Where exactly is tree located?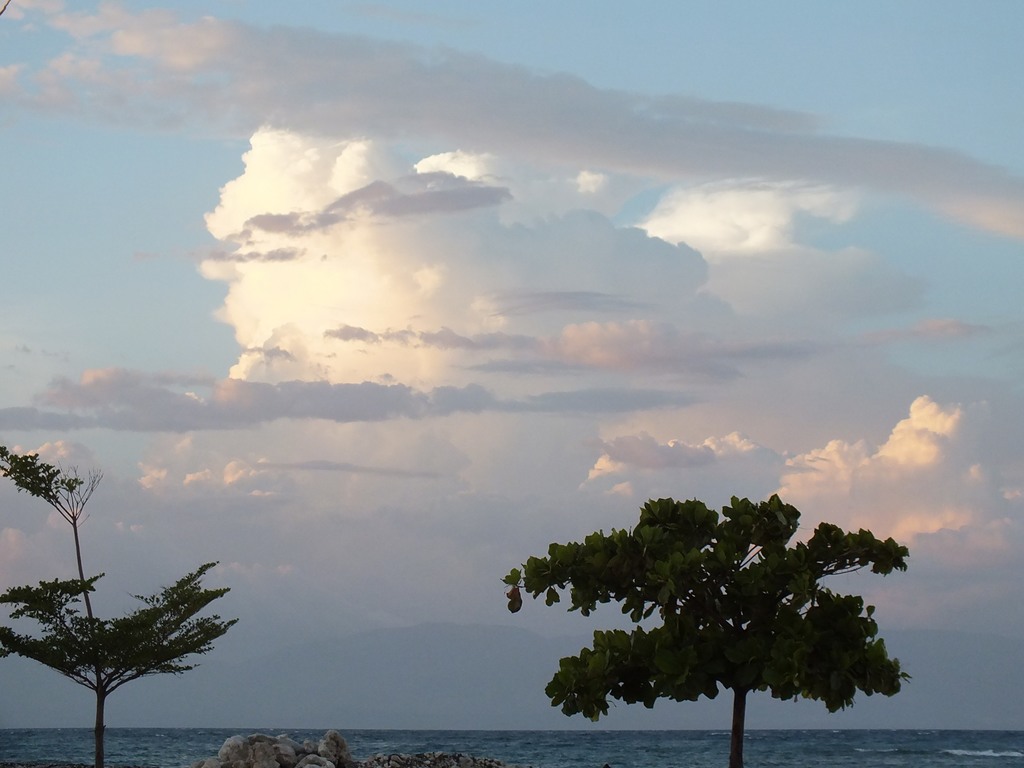
Its bounding box is box(10, 407, 242, 738).
